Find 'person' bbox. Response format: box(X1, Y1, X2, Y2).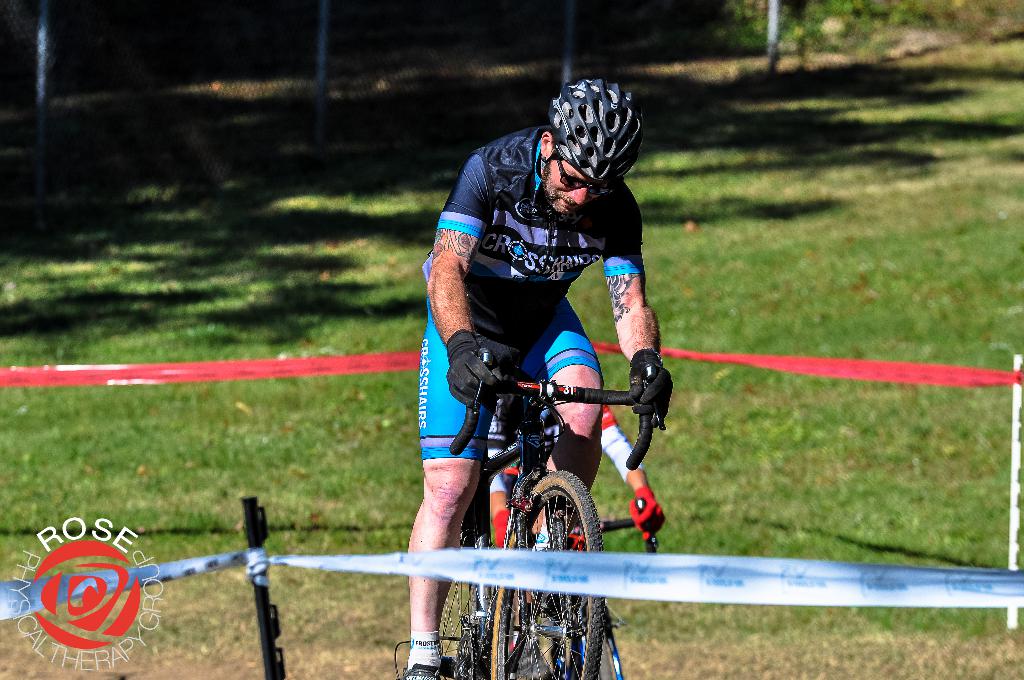
box(490, 392, 668, 669).
